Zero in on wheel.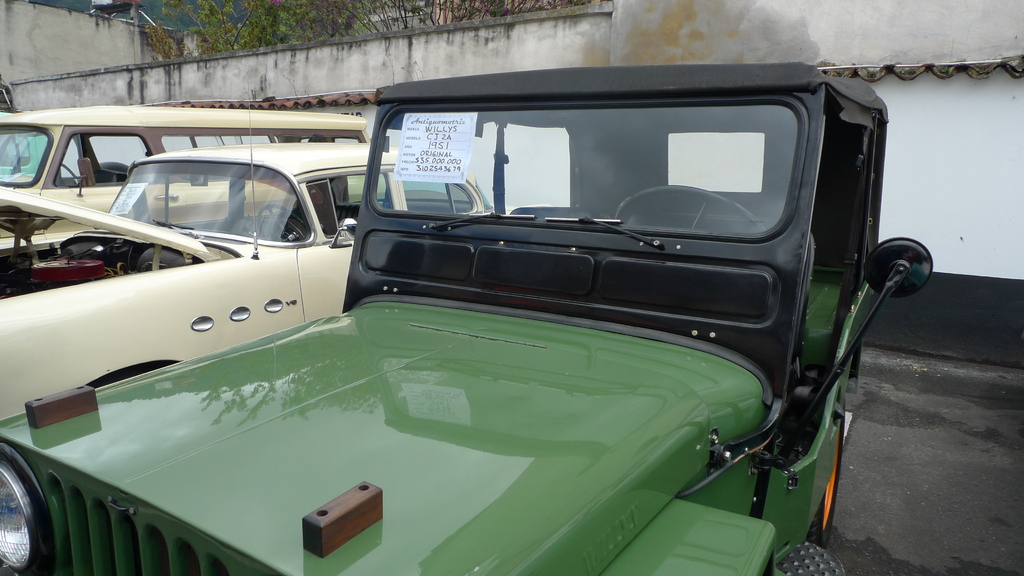
Zeroed in: locate(259, 202, 309, 250).
